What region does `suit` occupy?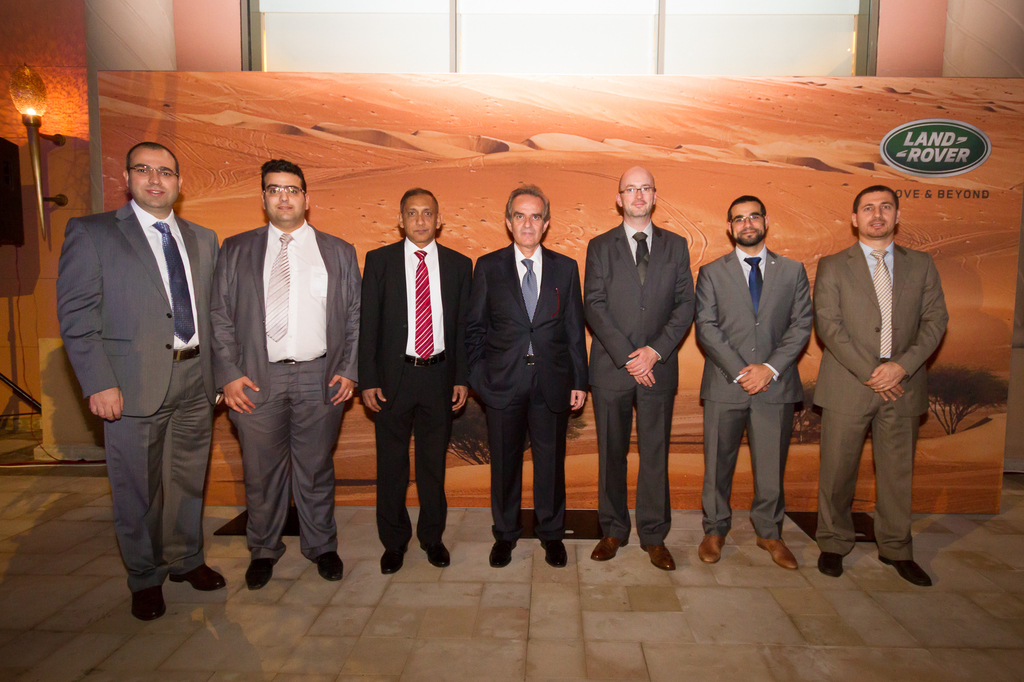
<region>812, 240, 947, 555</region>.
